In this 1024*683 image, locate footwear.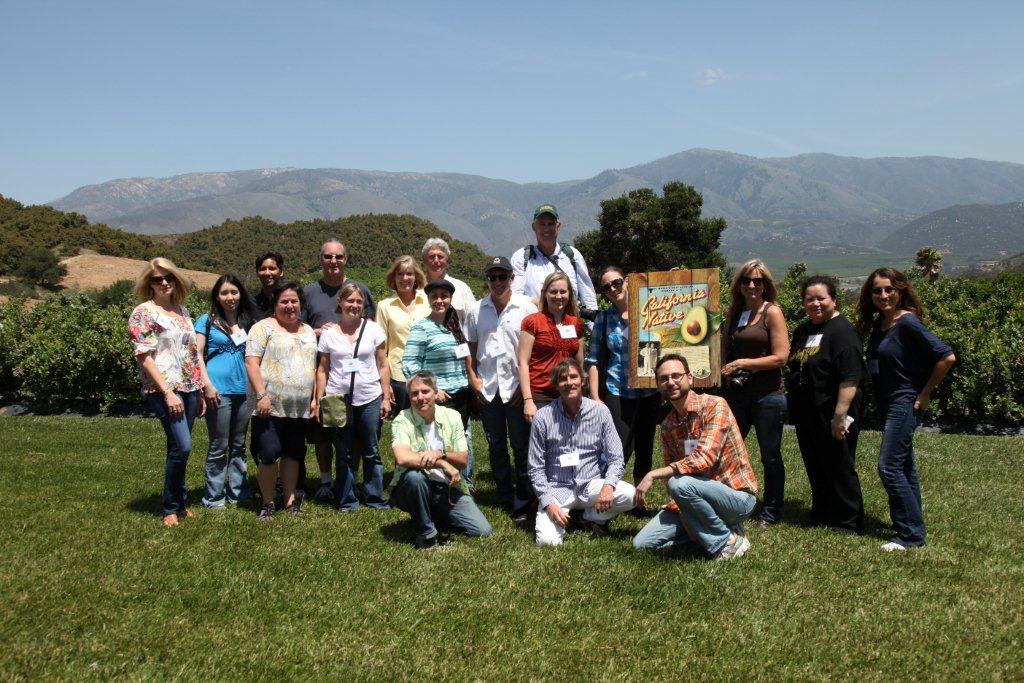
Bounding box: detection(313, 485, 332, 505).
